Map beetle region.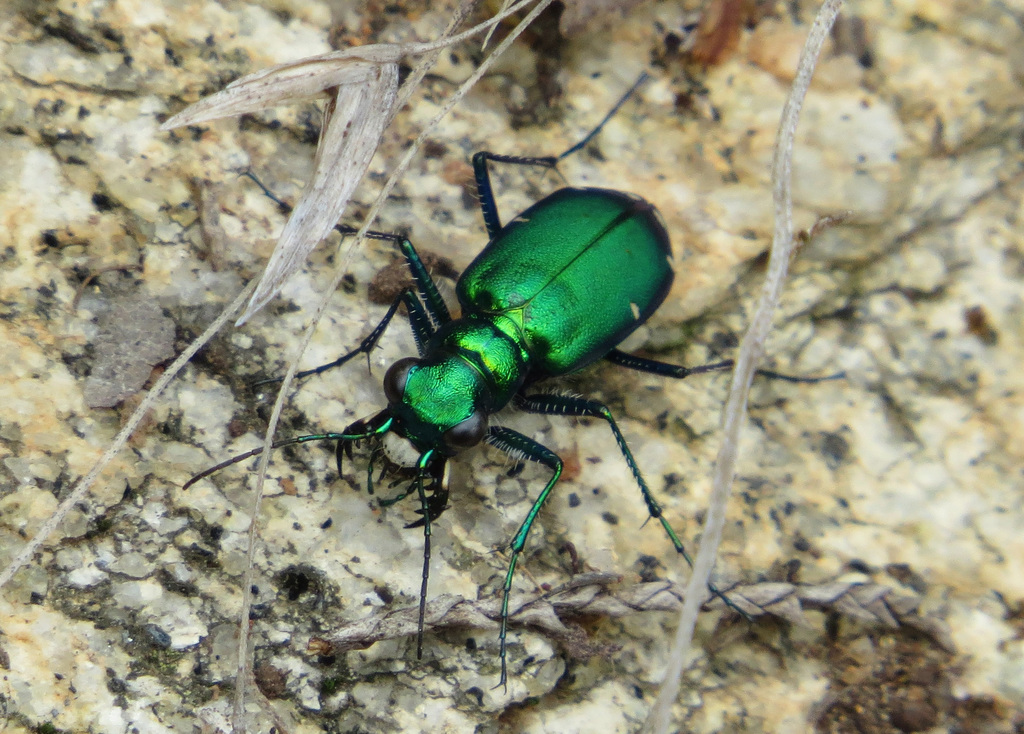
Mapped to {"x1": 249, "y1": 157, "x2": 640, "y2": 678}.
